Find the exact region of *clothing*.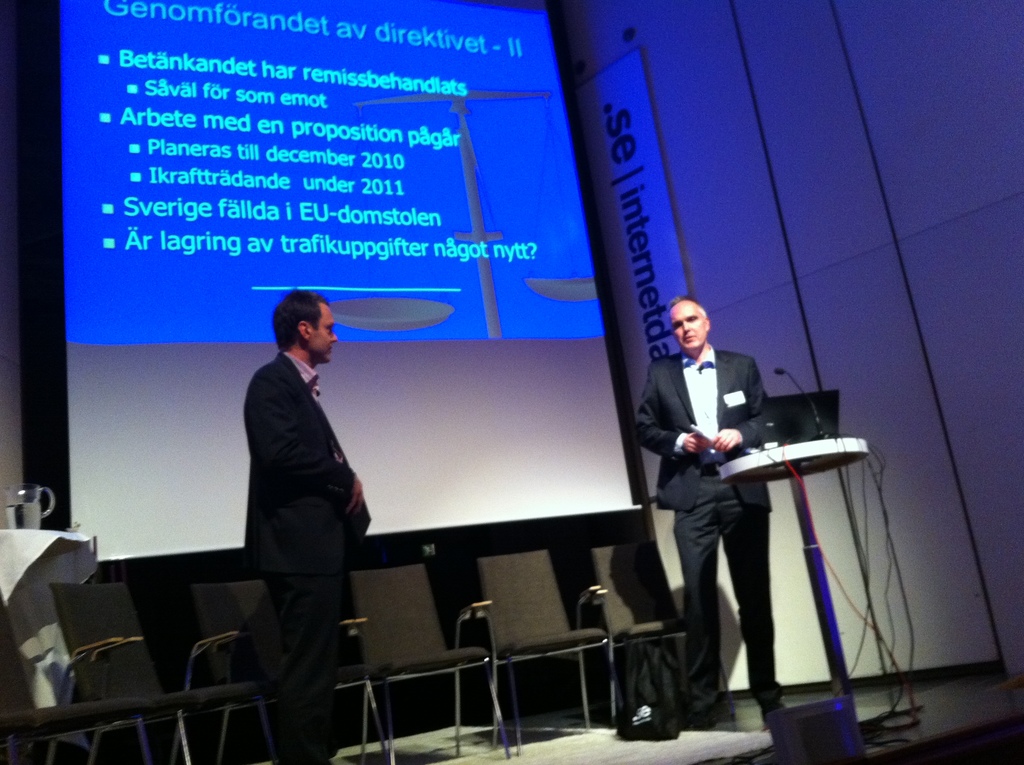
Exact region: region(628, 342, 775, 714).
